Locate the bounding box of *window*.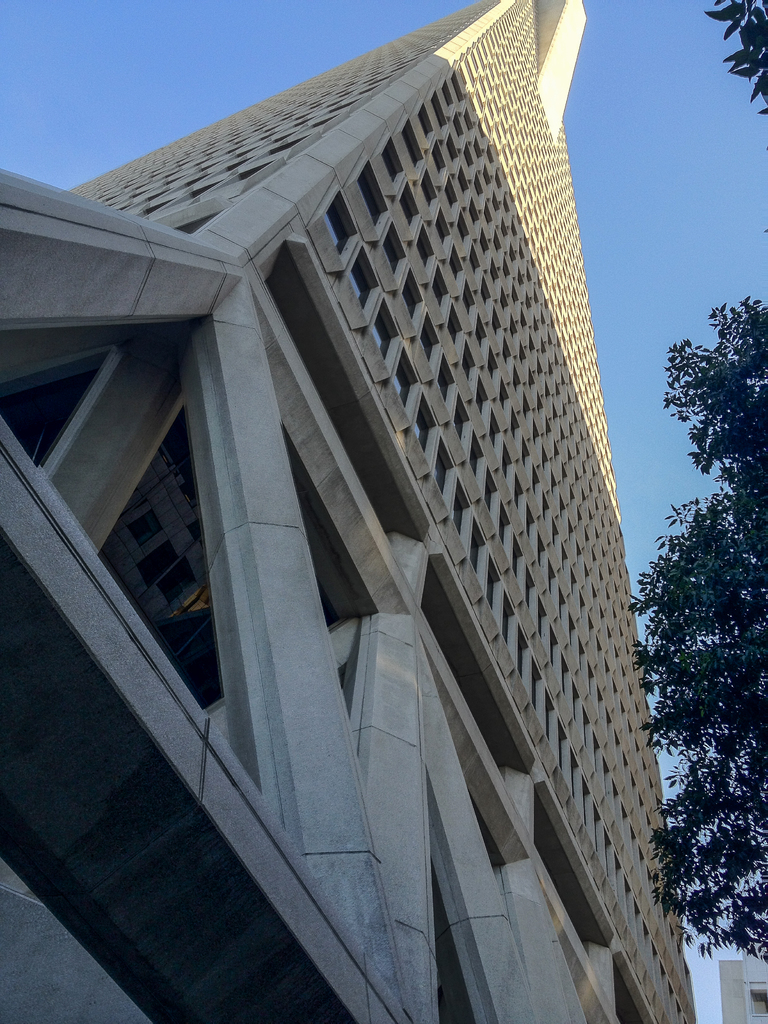
Bounding box: box=[448, 72, 462, 109].
